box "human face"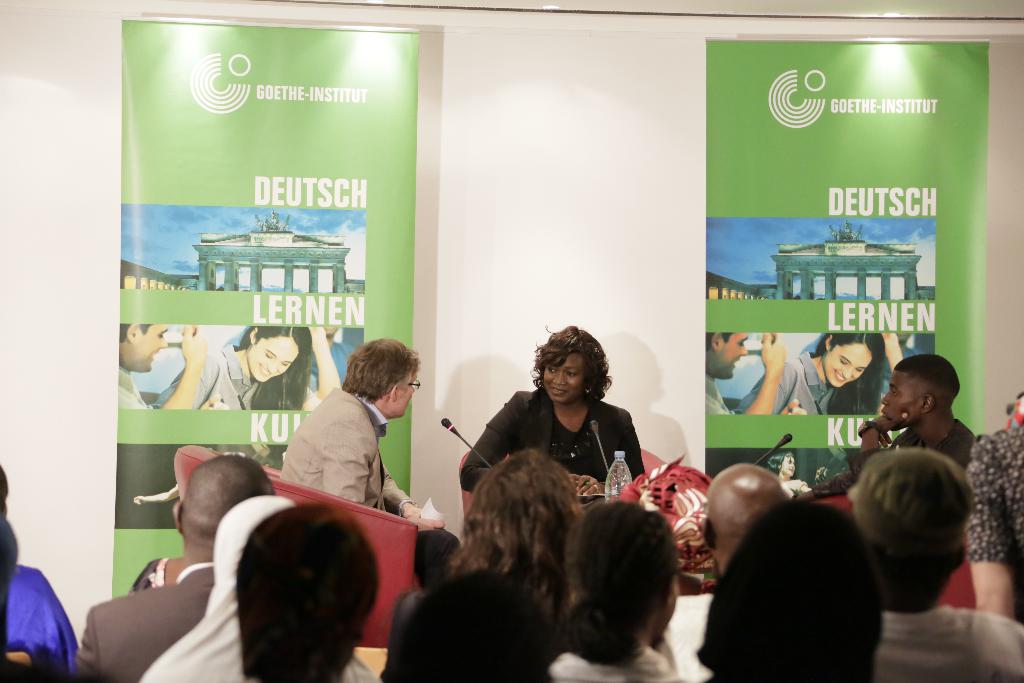
l=717, t=334, r=748, b=379
